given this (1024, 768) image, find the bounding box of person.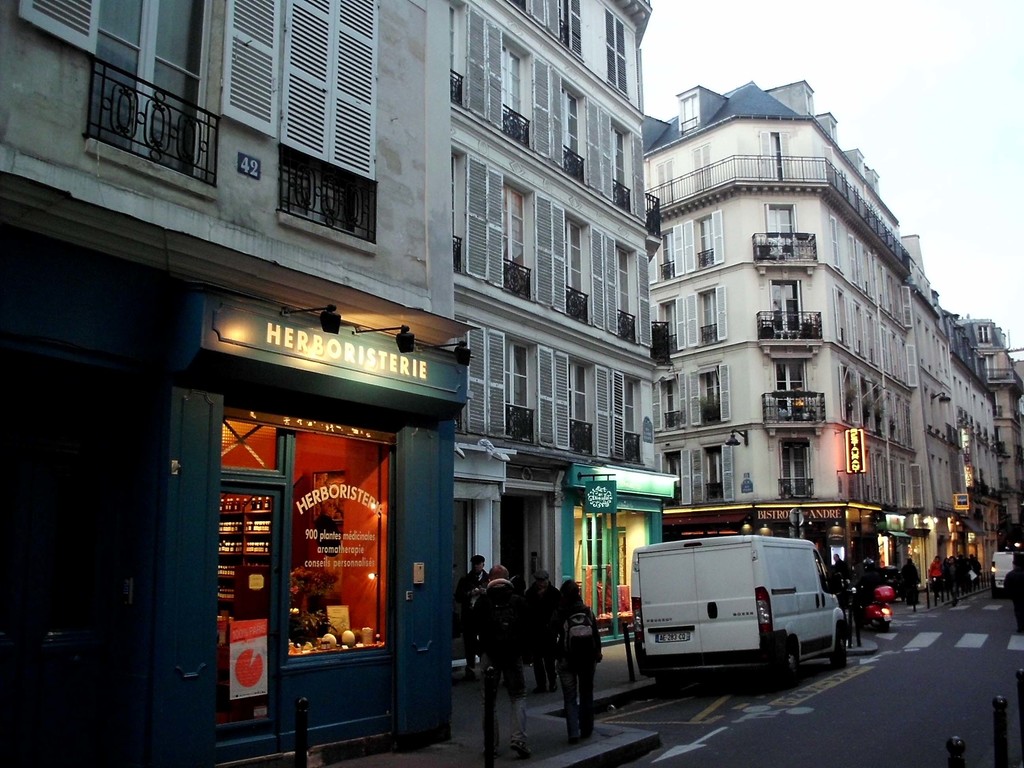
bbox=[459, 554, 491, 668].
